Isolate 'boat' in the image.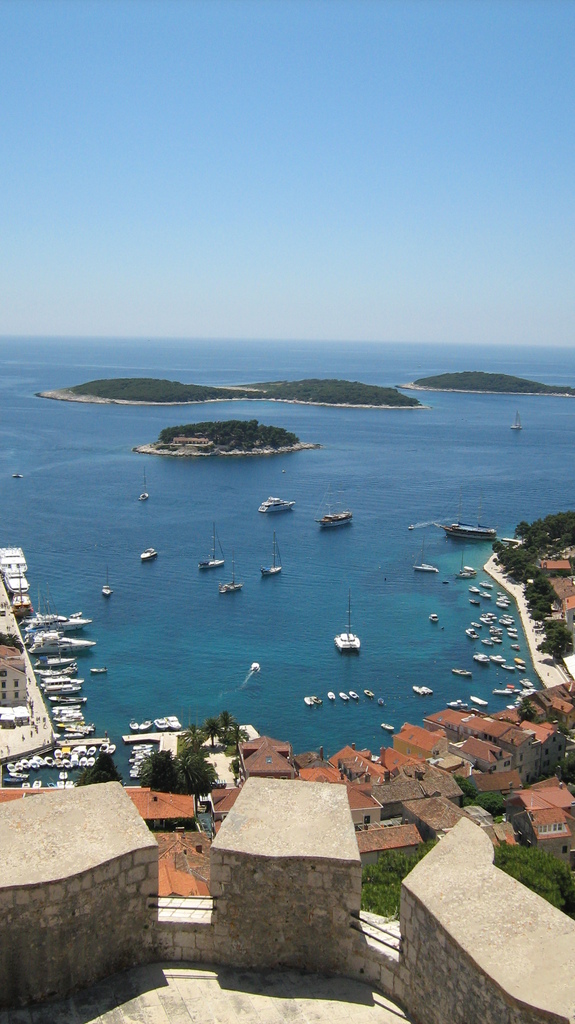
Isolated region: box(36, 781, 47, 790).
